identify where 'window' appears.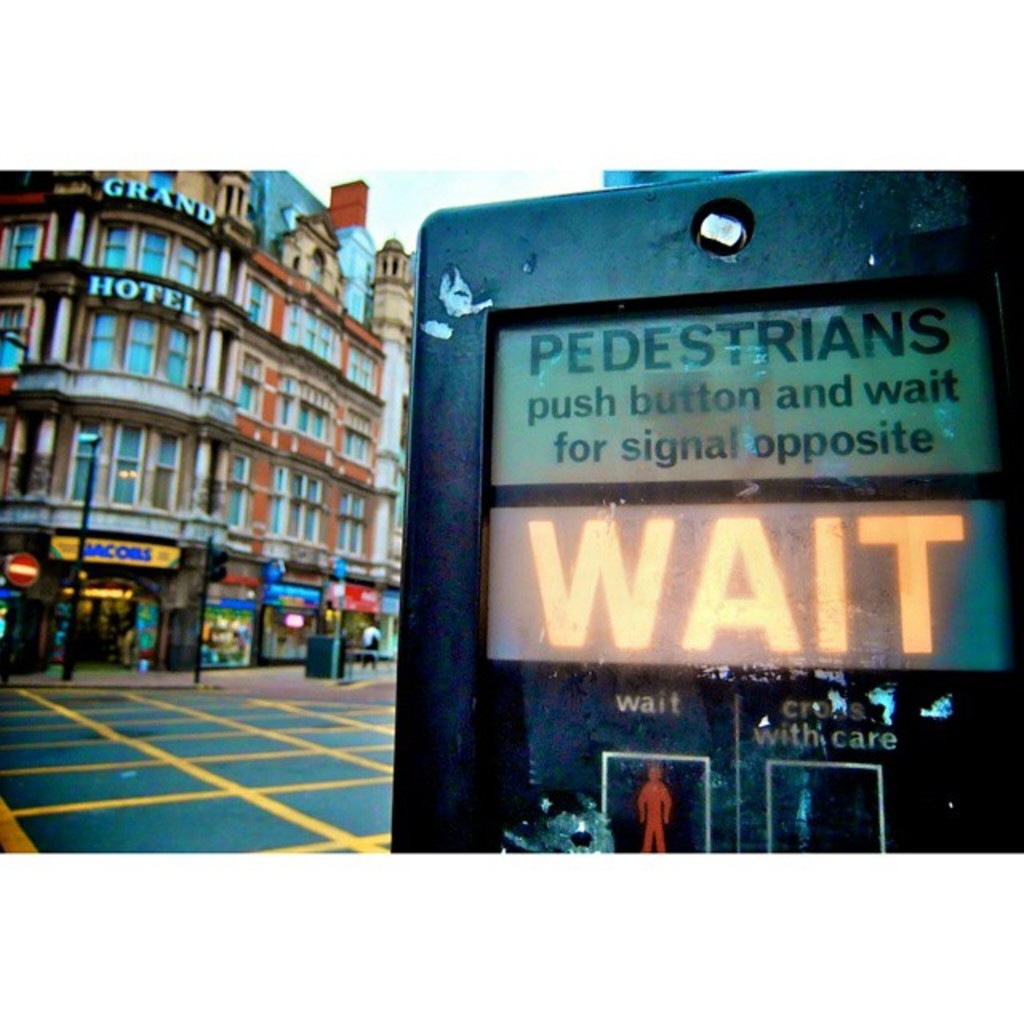
Appears at (left=110, top=429, right=144, bottom=504).
